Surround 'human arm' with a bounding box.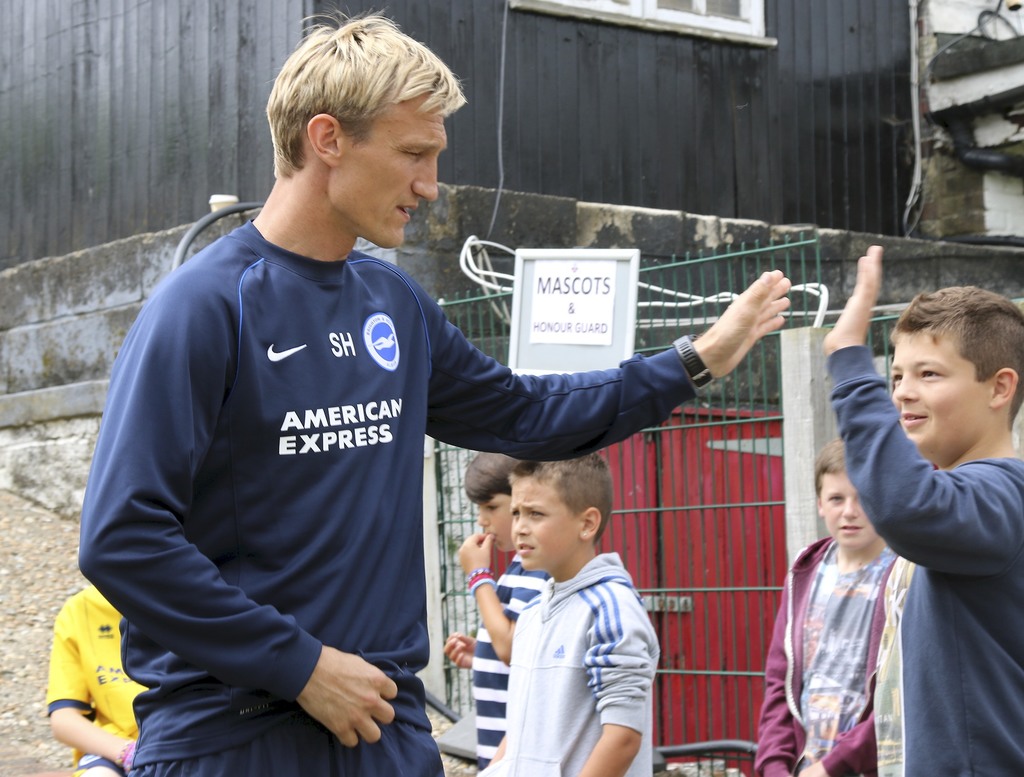
{"left": 454, "top": 520, "right": 518, "bottom": 662}.
